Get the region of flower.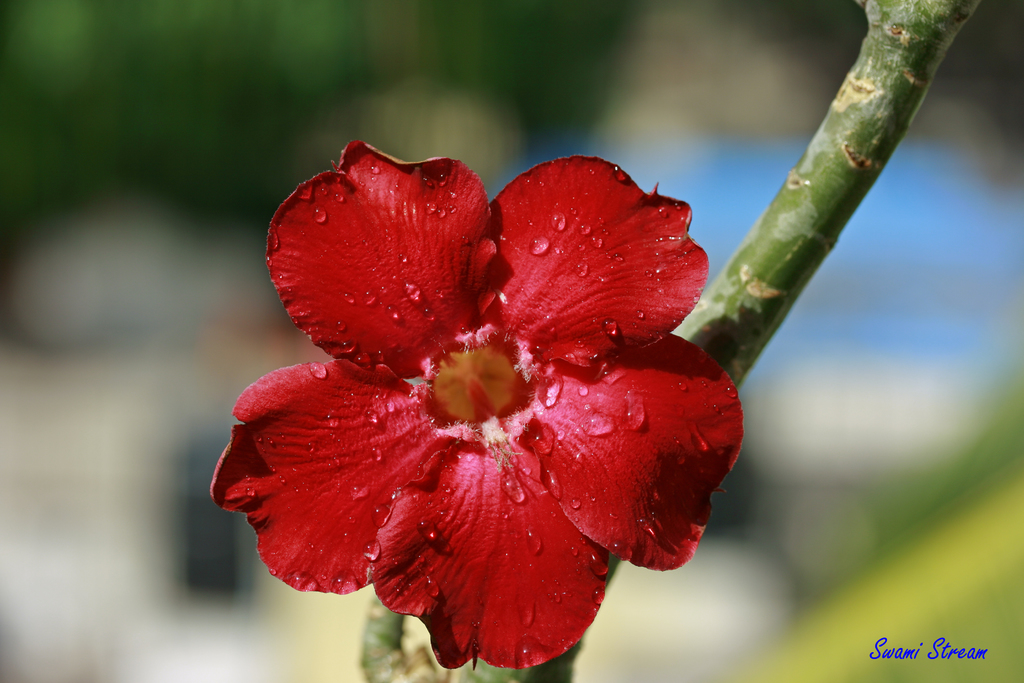
crop(213, 155, 748, 682).
